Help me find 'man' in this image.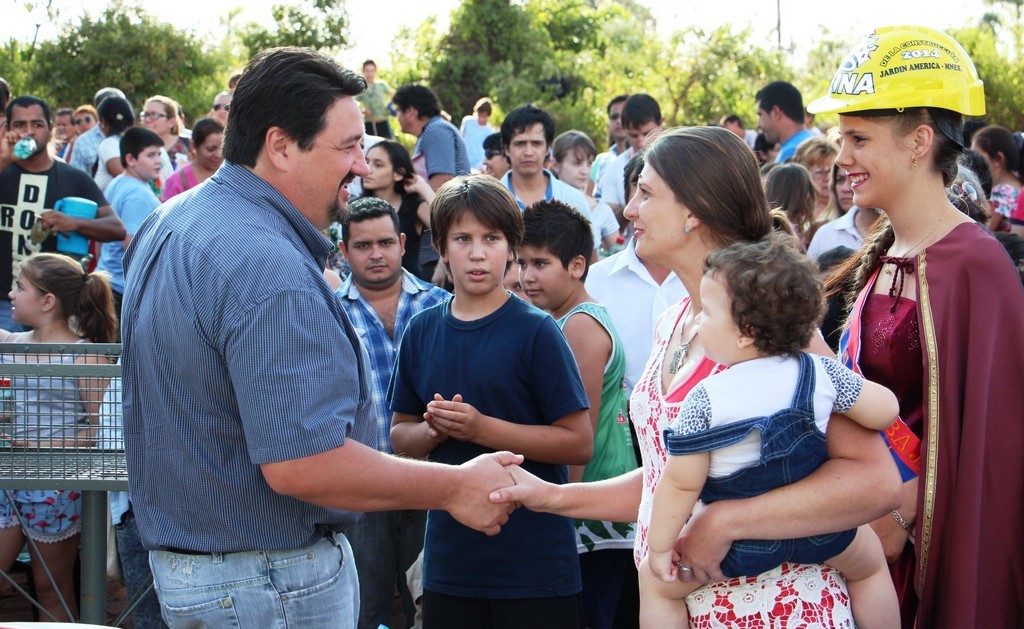
Found it: select_region(0, 93, 130, 335).
